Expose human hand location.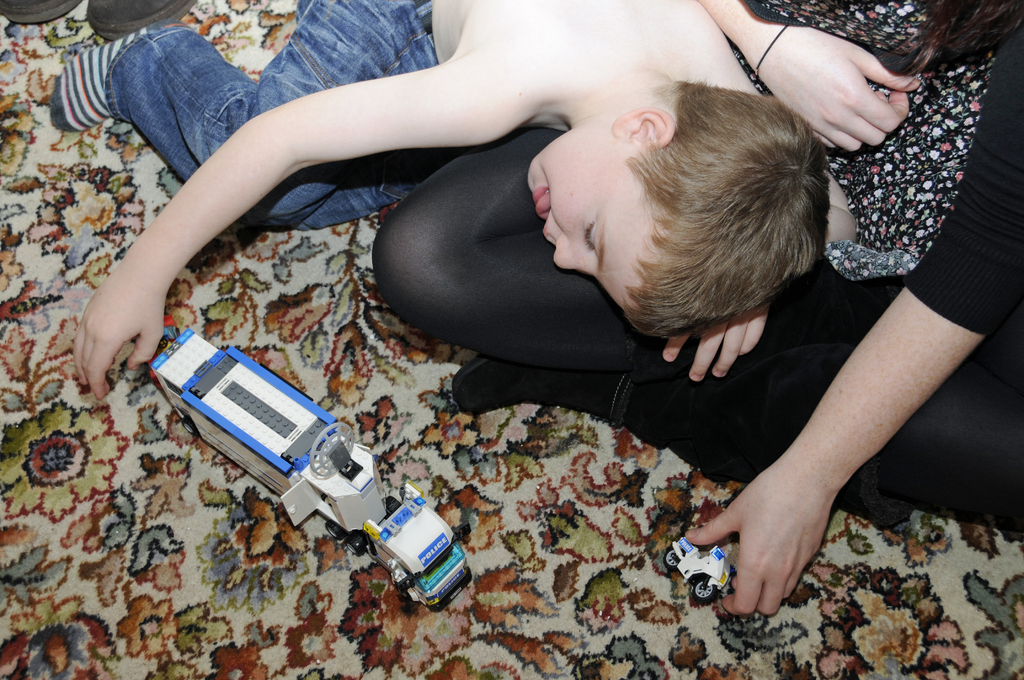
Exposed at {"x1": 662, "y1": 303, "x2": 770, "y2": 383}.
